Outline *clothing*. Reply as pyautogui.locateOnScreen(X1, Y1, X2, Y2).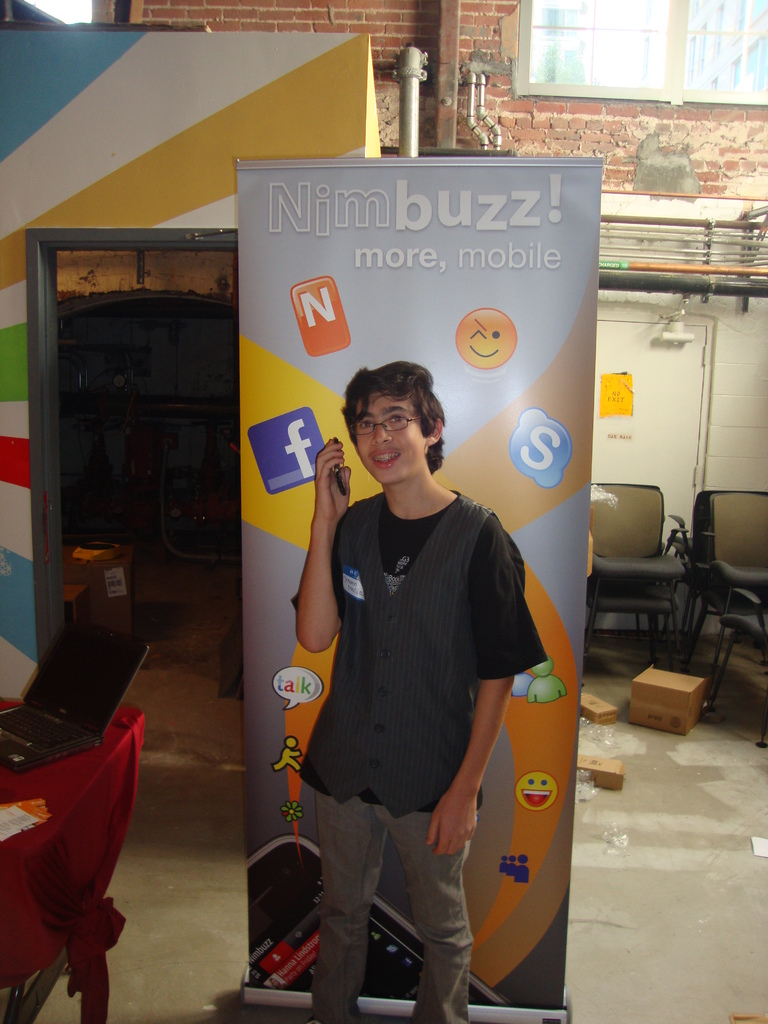
pyautogui.locateOnScreen(286, 424, 525, 956).
